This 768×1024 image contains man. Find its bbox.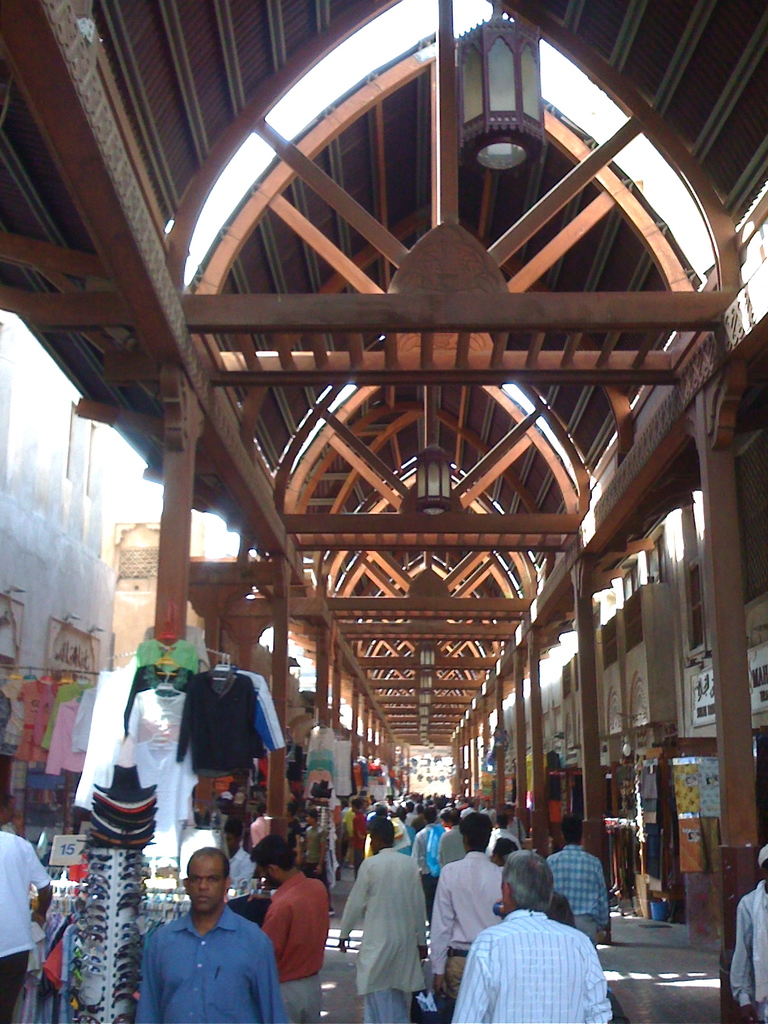
248:831:339:1023.
